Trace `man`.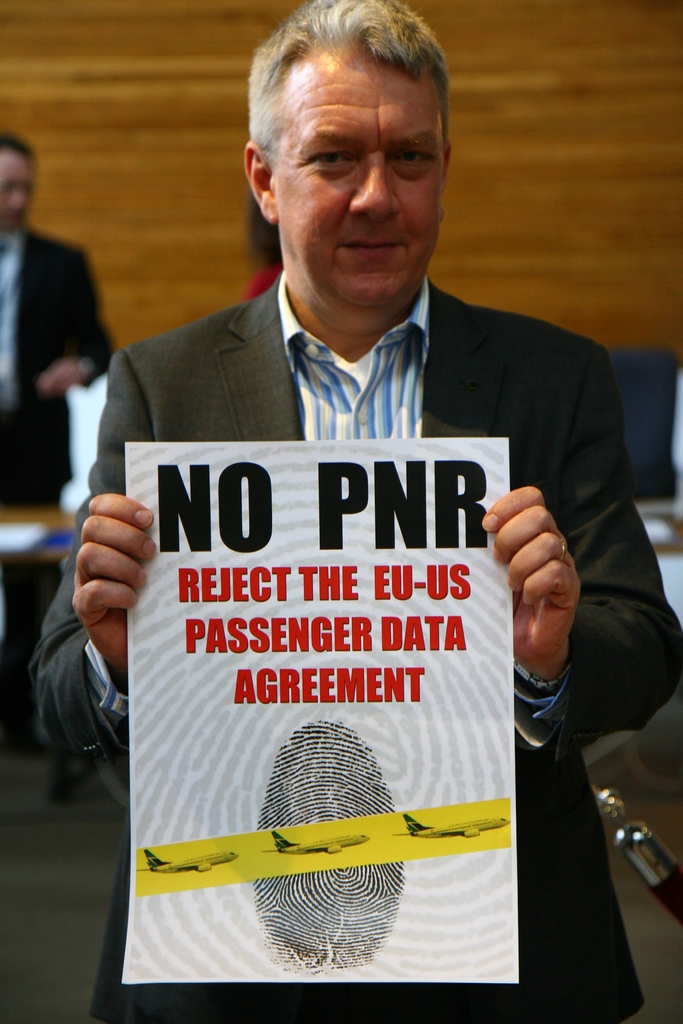
Traced to Rect(55, 41, 645, 964).
